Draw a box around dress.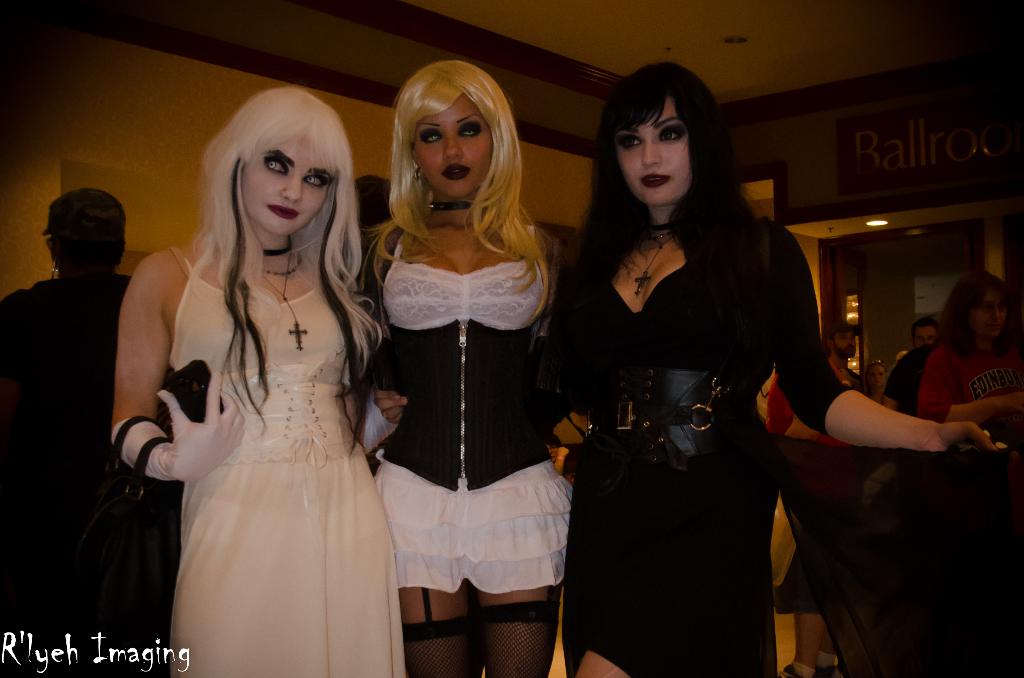
(559,213,849,677).
